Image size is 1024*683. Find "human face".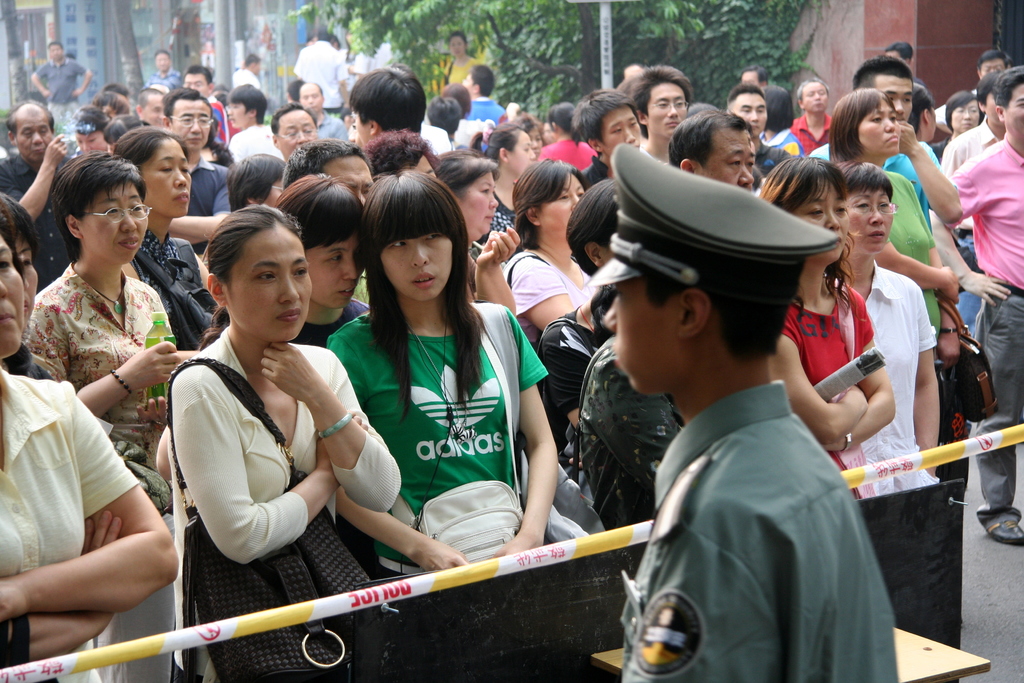
rect(309, 231, 364, 311).
